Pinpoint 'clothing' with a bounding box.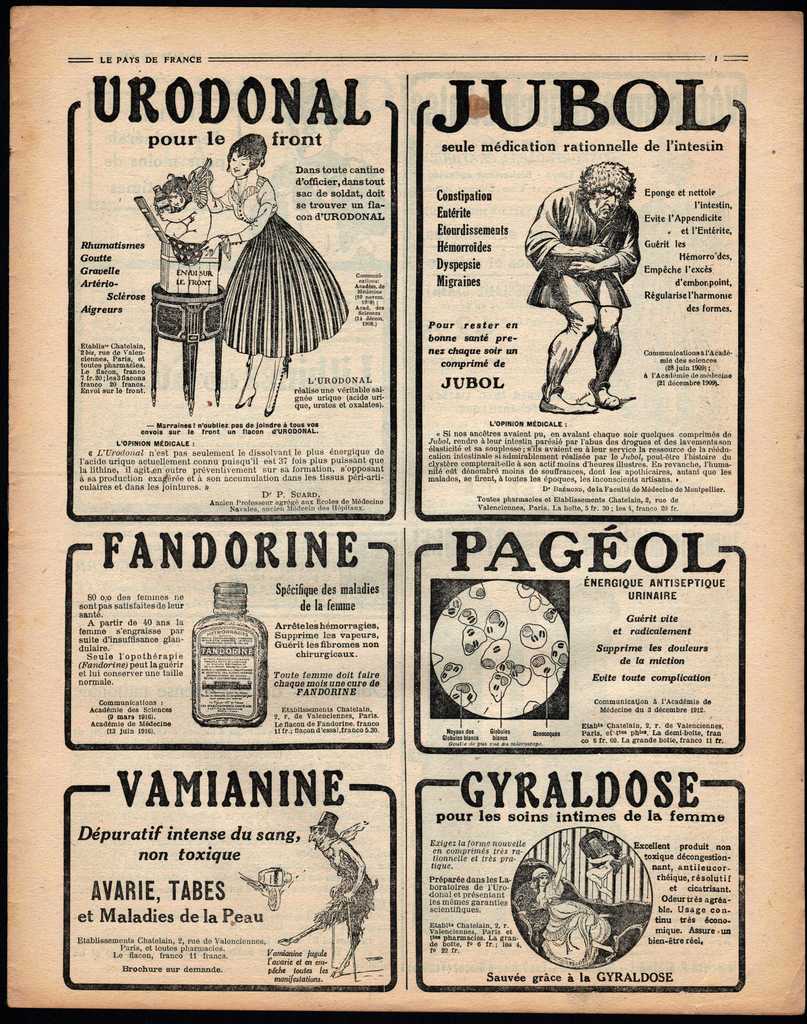
<bbox>207, 181, 348, 394</bbox>.
